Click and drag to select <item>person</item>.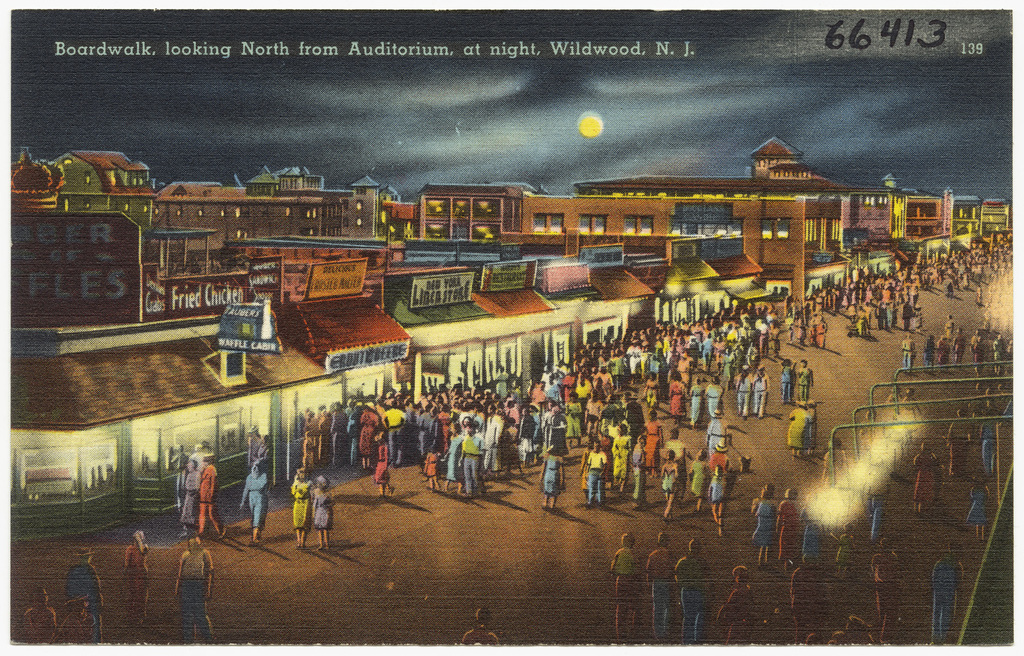
Selection: rect(63, 543, 104, 647).
